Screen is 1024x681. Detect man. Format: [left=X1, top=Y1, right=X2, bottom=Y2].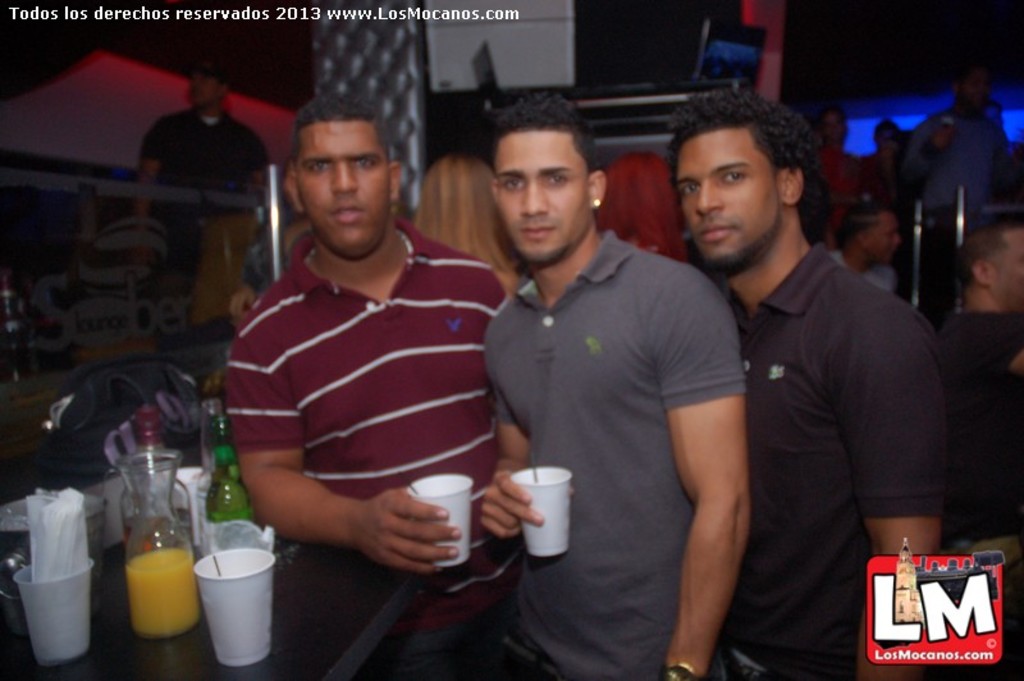
[left=224, top=93, right=529, bottom=680].
